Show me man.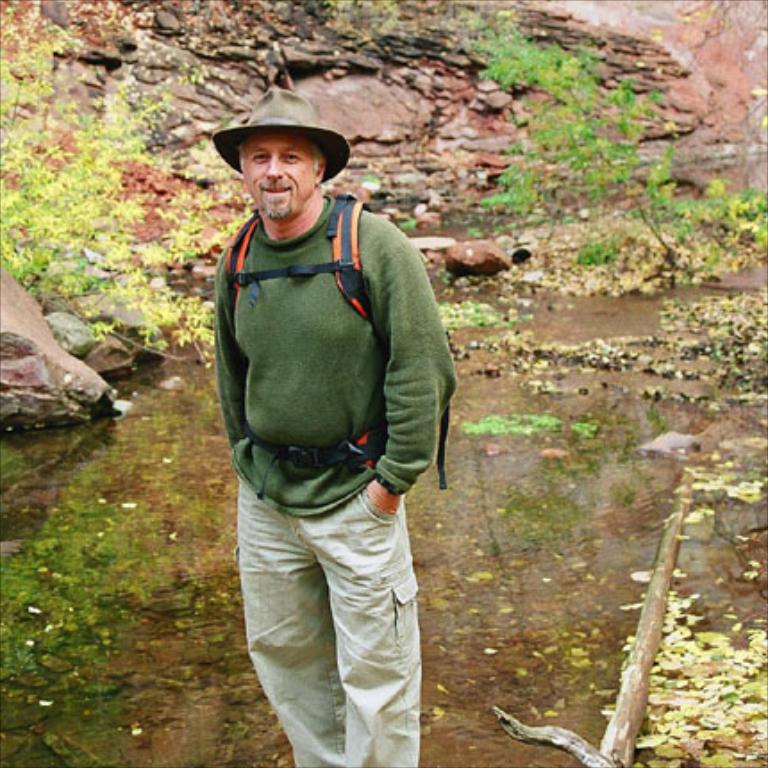
man is here: 207,98,464,755.
